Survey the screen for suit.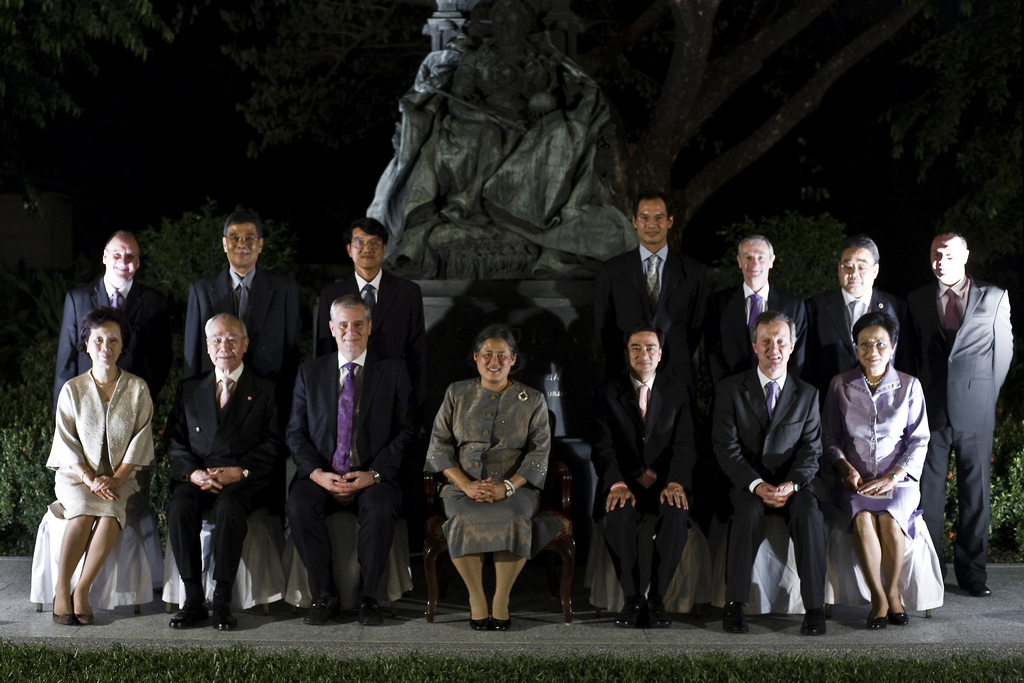
Survey found: rect(319, 269, 429, 345).
